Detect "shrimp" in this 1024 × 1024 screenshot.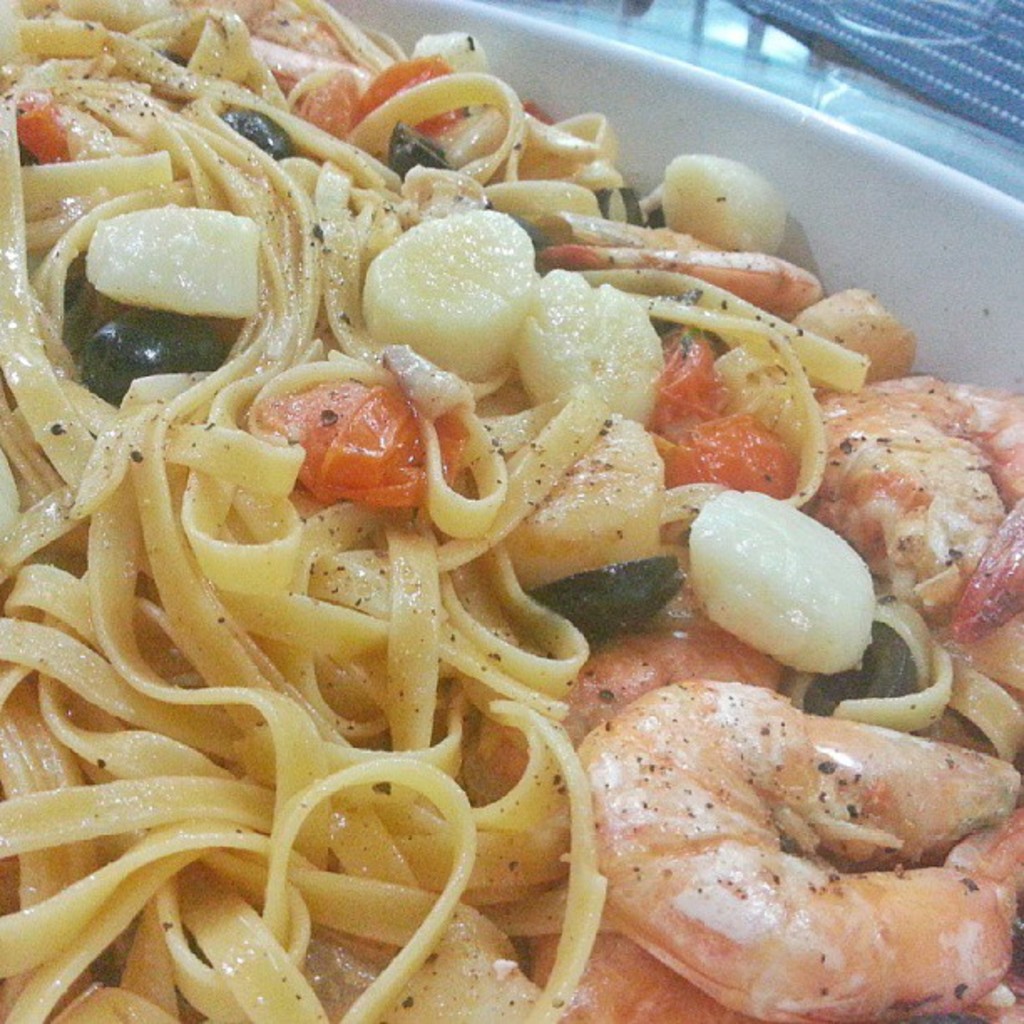
Detection: [812,366,1022,627].
